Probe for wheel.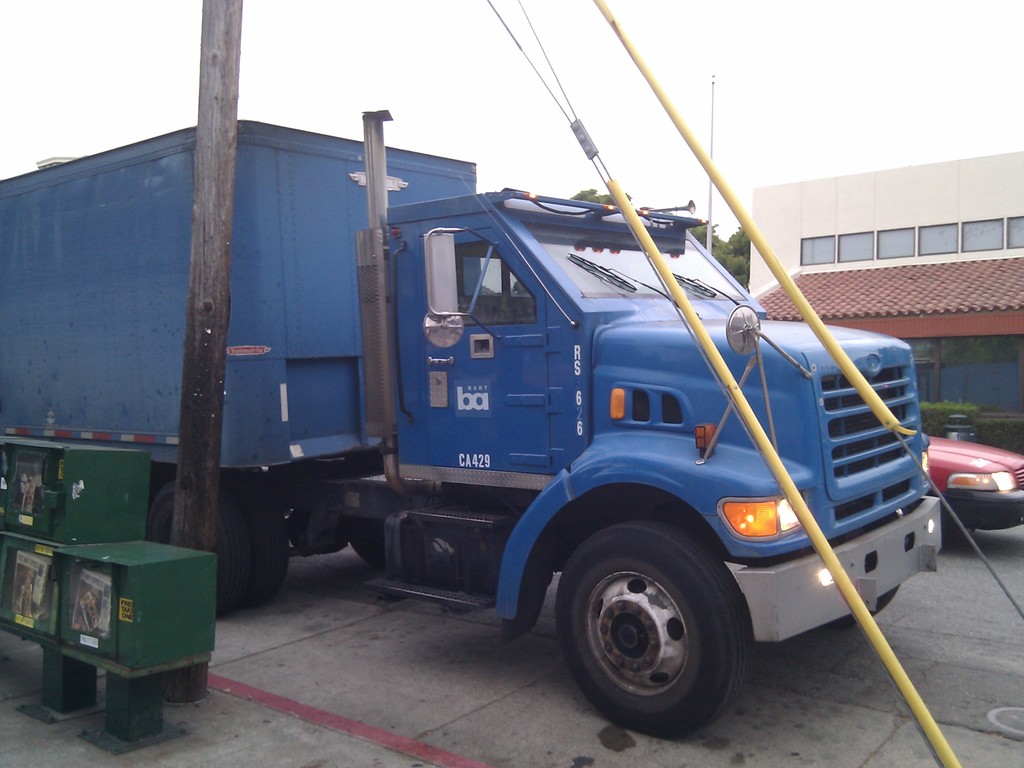
Probe result: rect(826, 584, 902, 631).
